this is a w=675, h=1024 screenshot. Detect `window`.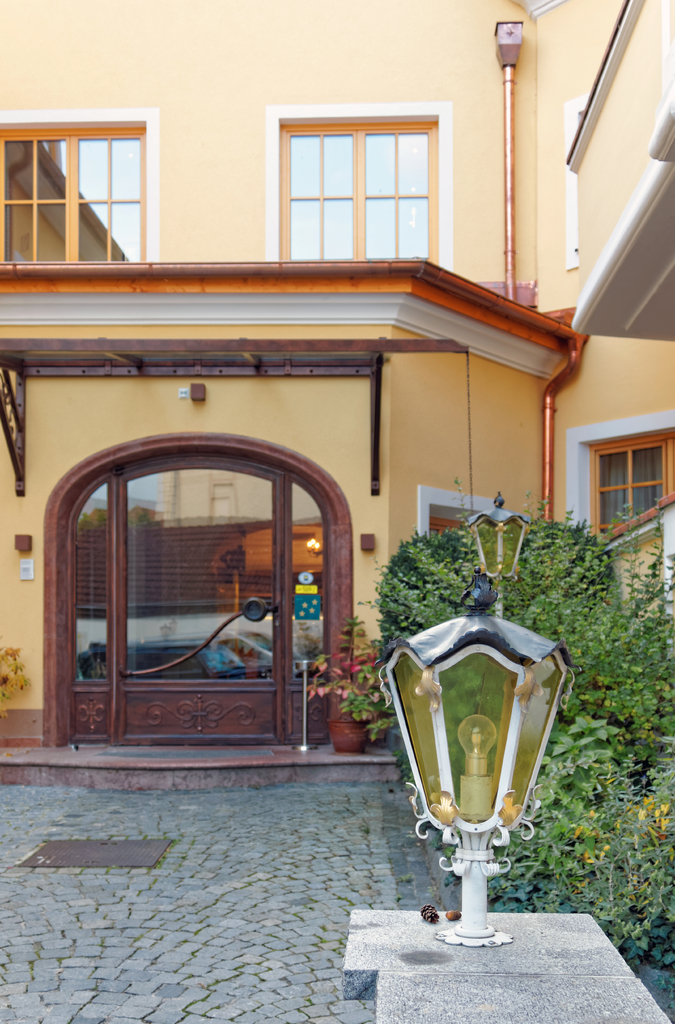
{"x1": 0, "y1": 106, "x2": 160, "y2": 265}.
